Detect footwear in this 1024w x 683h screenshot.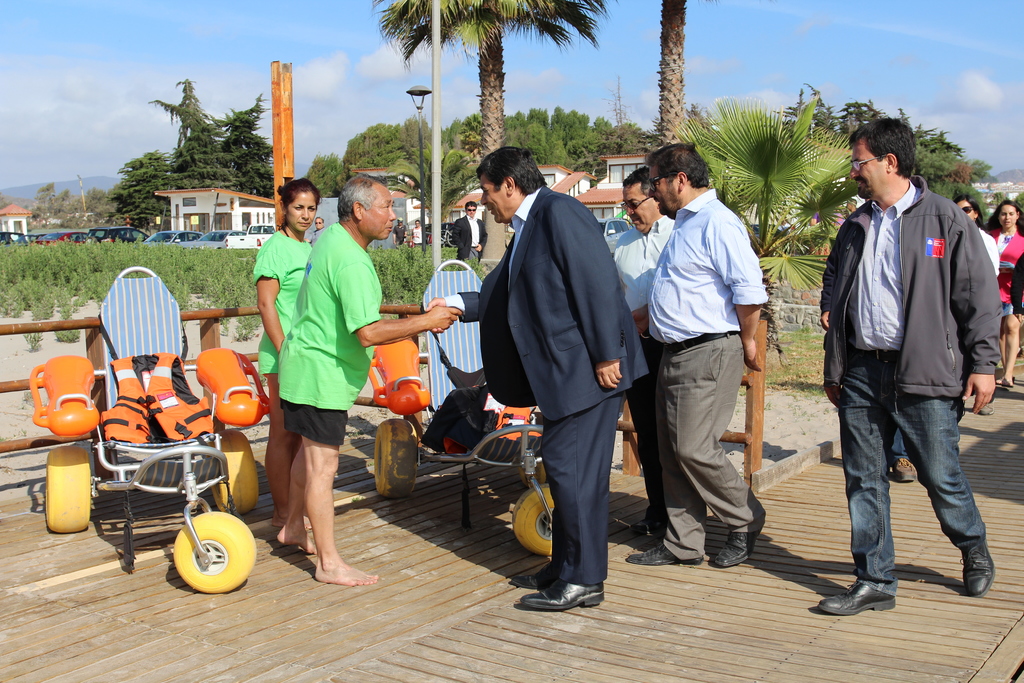
Detection: rect(512, 561, 562, 588).
